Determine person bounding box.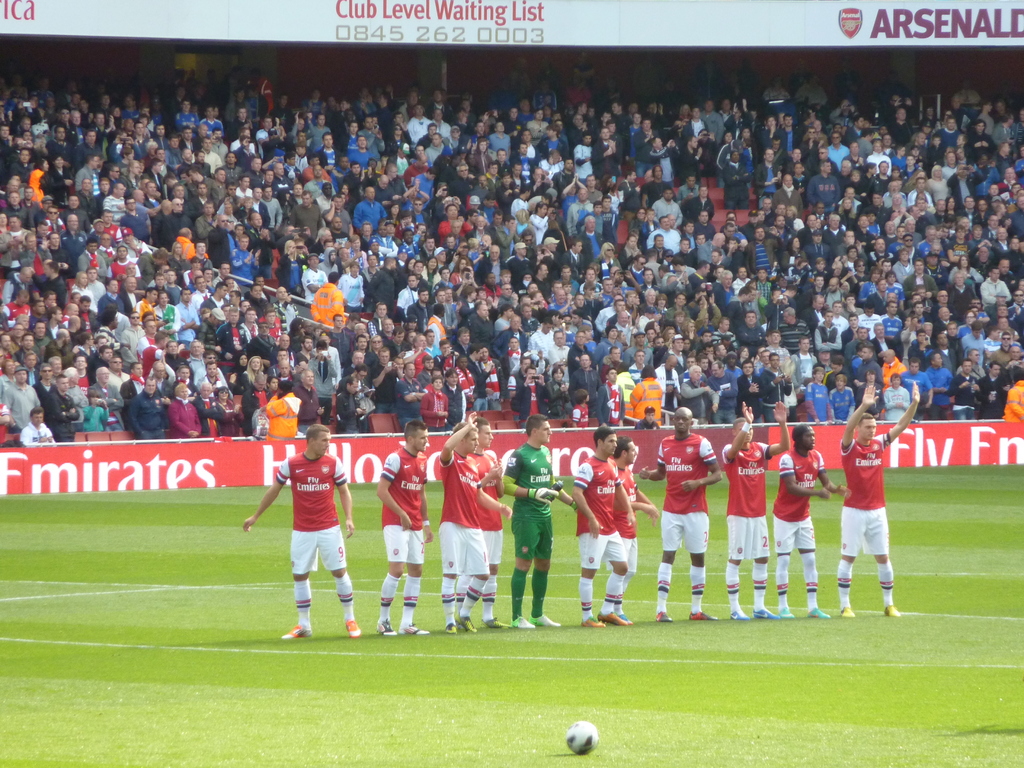
Determined: {"x1": 19, "y1": 404, "x2": 56, "y2": 449}.
